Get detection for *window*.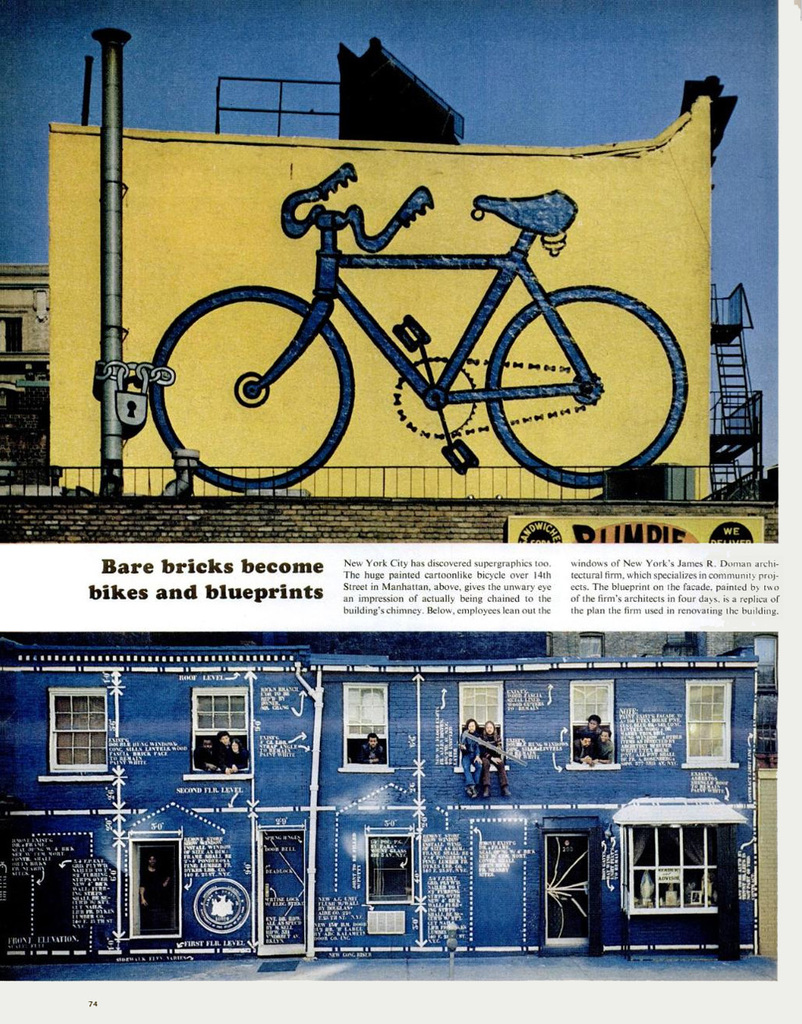
Detection: detection(570, 684, 622, 766).
